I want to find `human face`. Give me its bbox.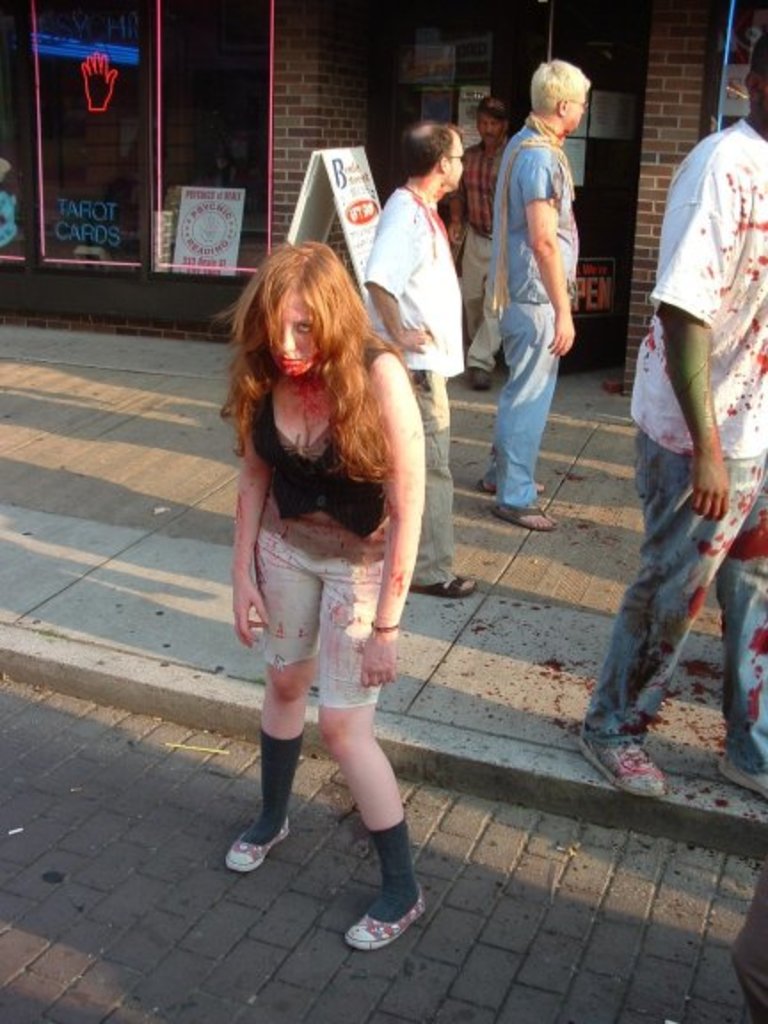
<bbox>475, 105, 505, 140</bbox>.
